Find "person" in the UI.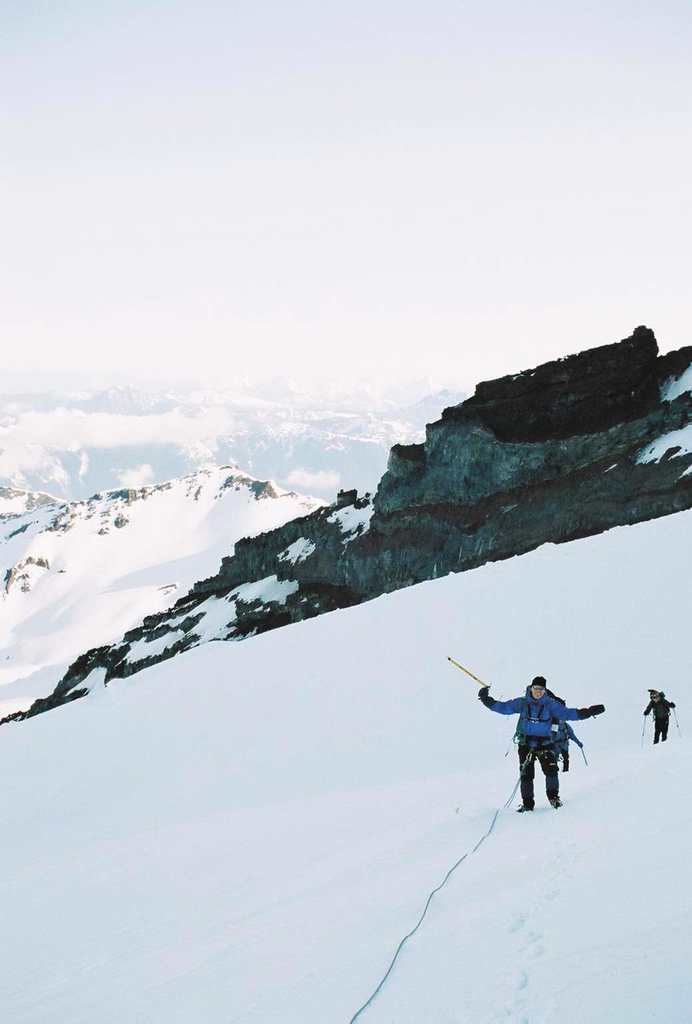
UI element at Rect(643, 682, 673, 736).
